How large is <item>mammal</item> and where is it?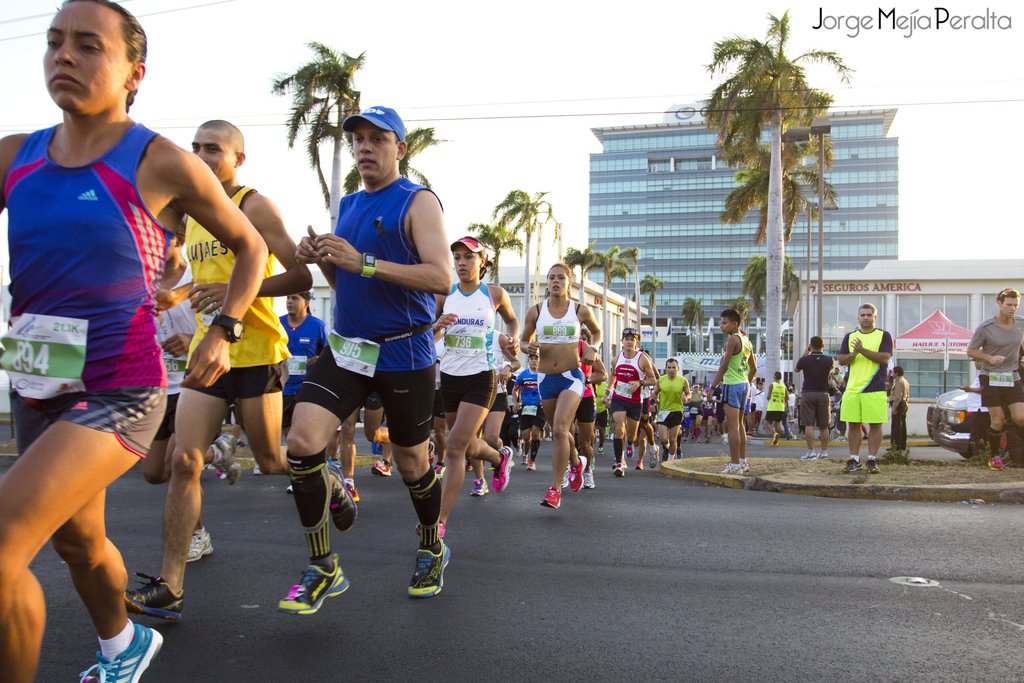
Bounding box: 792, 334, 836, 462.
